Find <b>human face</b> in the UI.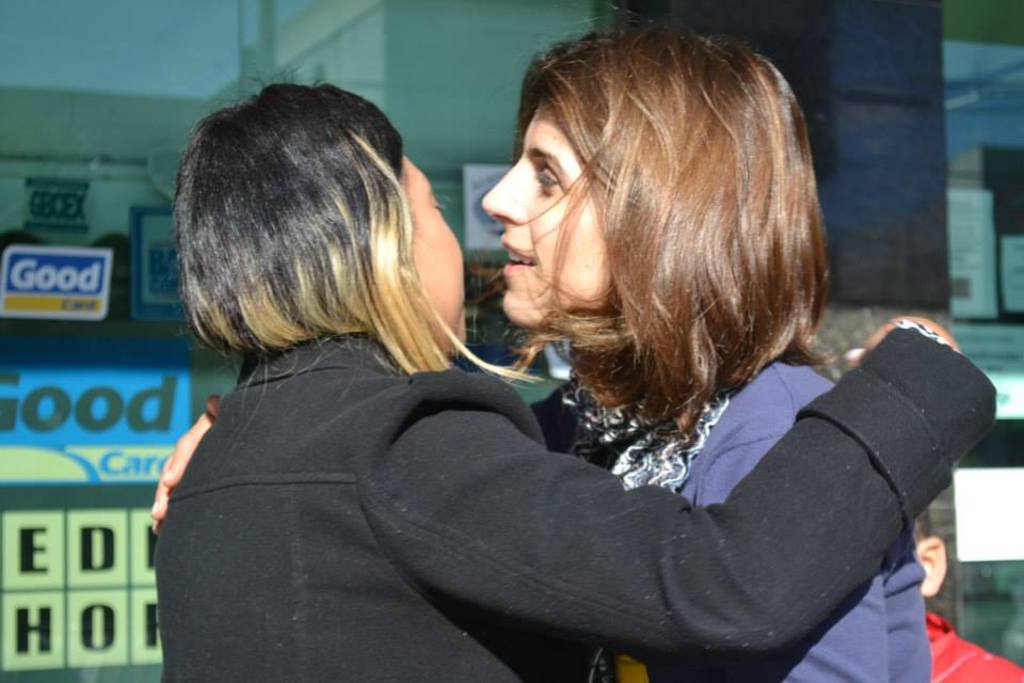
UI element at {"x1": 393, "y1": 154, "x2": 463, "y2": 353}.
